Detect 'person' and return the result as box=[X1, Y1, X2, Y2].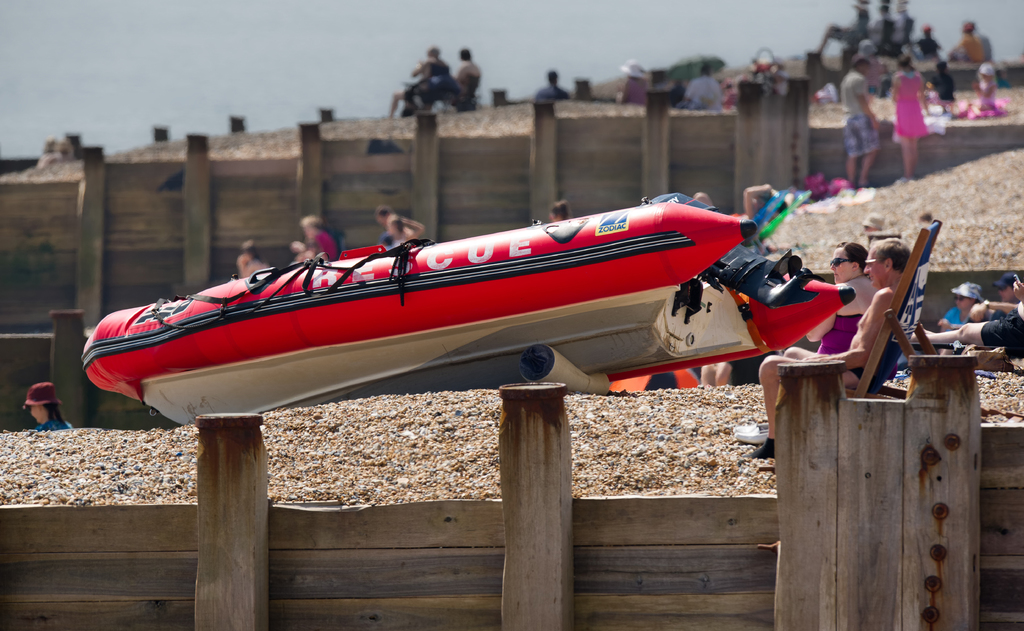
box=[543, 199, 574, 225].
